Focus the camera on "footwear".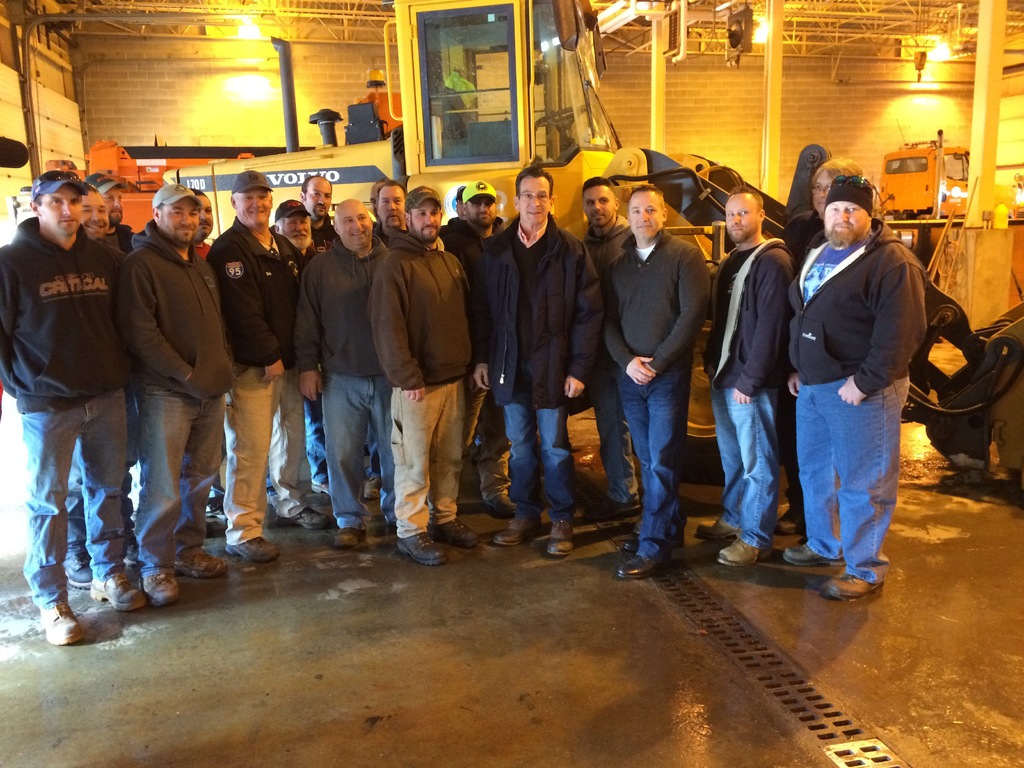
Focus region: [x1=545, y1=514, x2=577, y2=559].
